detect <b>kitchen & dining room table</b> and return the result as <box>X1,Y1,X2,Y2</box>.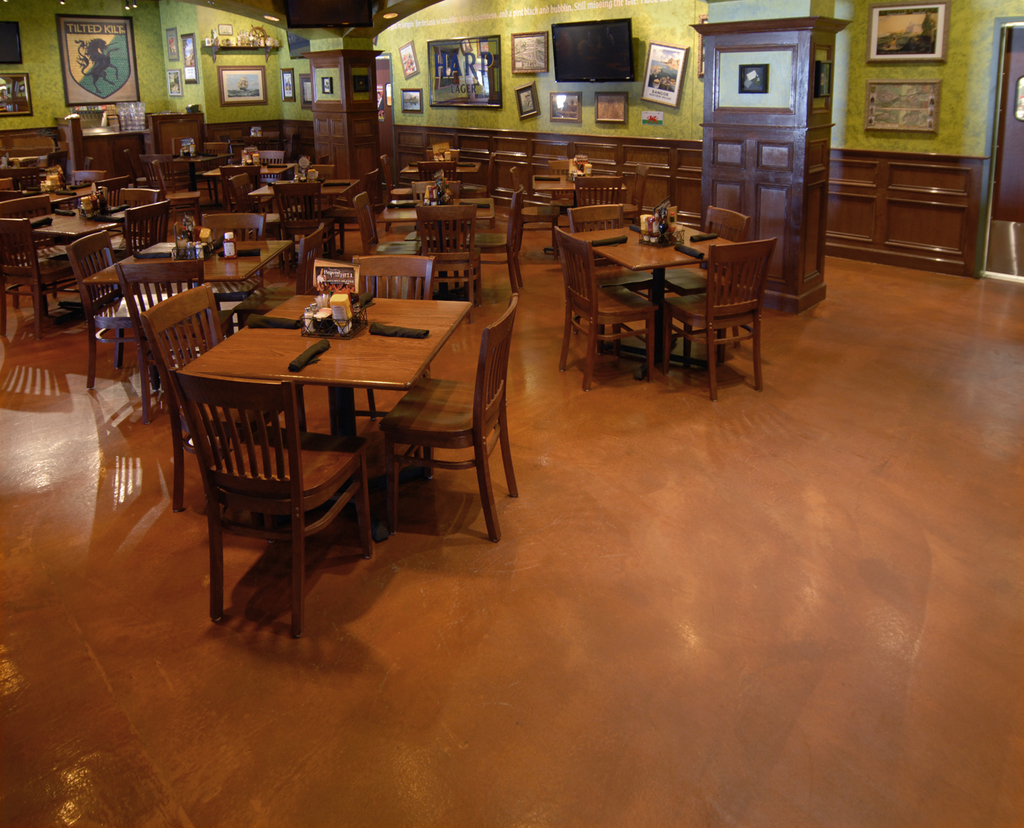
<box>140,275,526,632</box>.
